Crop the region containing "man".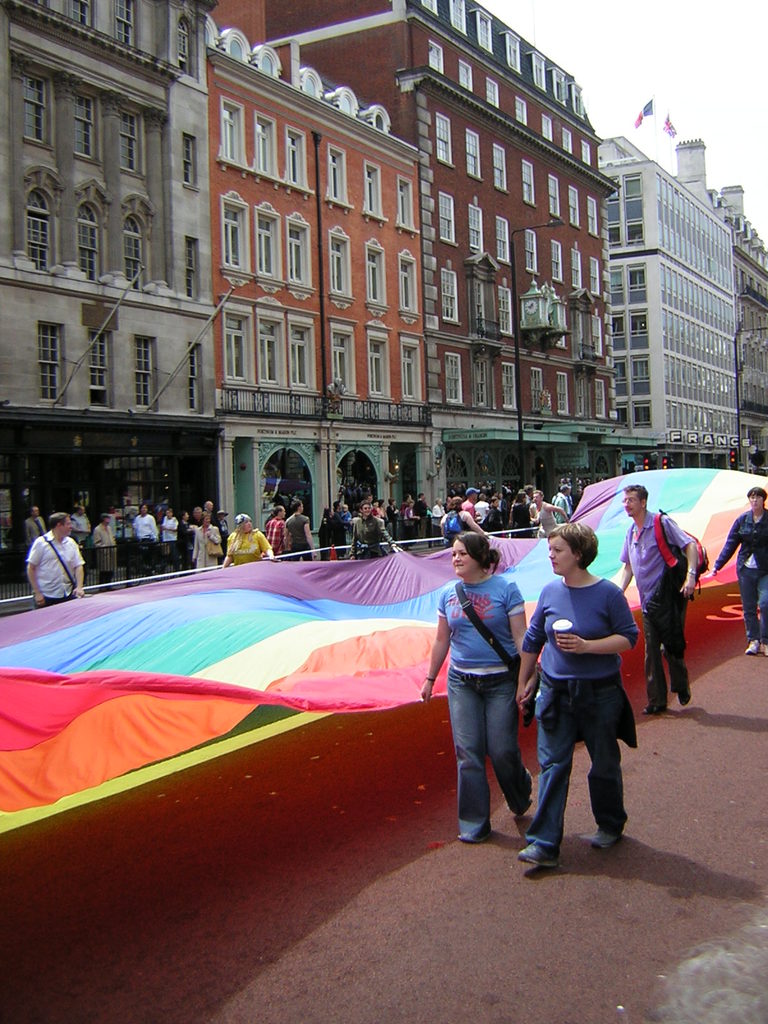
Crop region: locate(193, 507, 204, 529).
